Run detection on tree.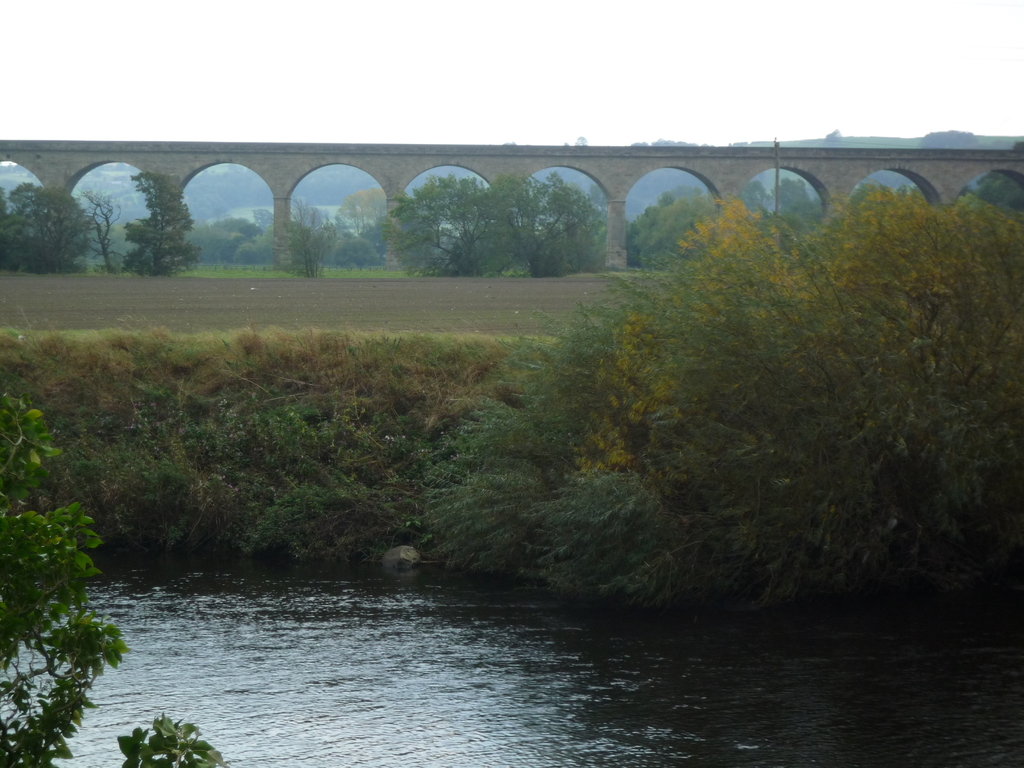
Result: (0,189,99,268).
